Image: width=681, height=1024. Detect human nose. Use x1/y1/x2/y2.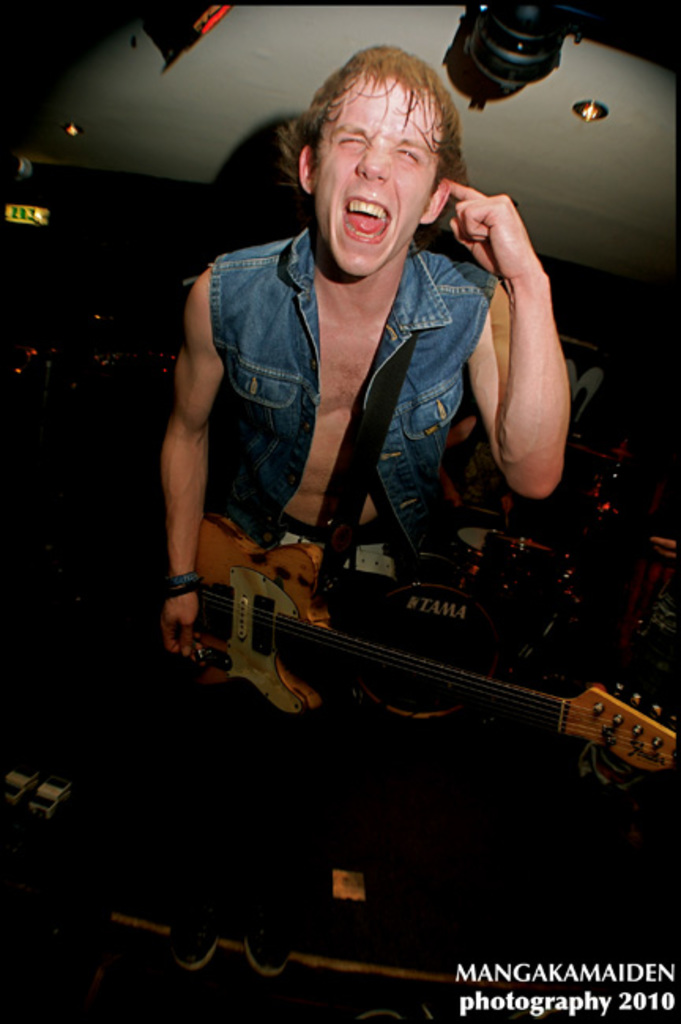
356/137/389/183.
